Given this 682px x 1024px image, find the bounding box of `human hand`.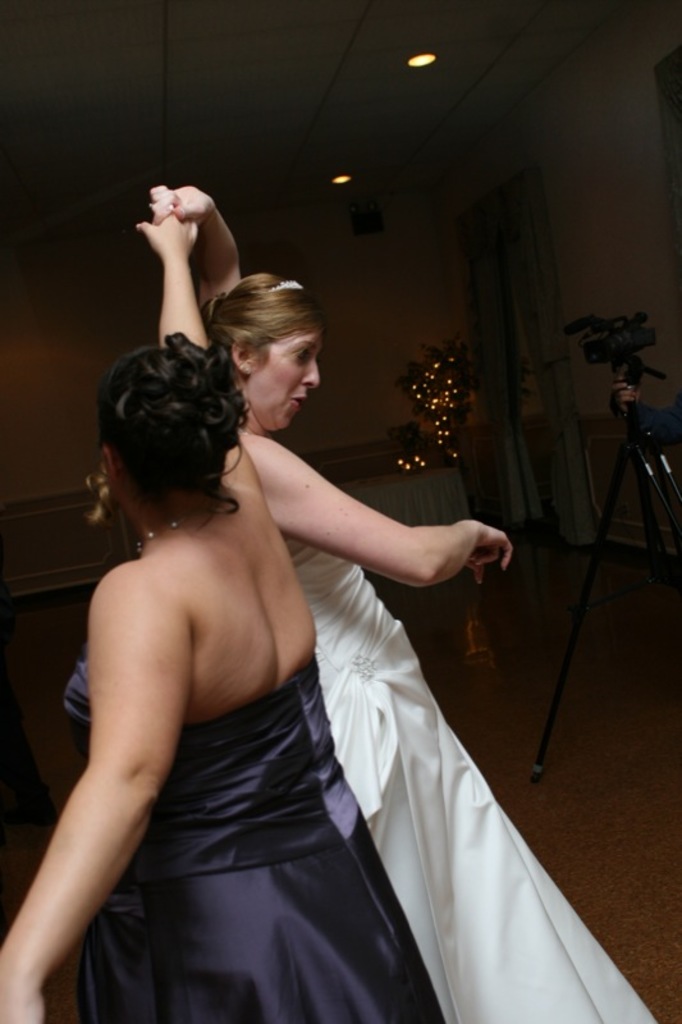
152, 186, 221, 229.
